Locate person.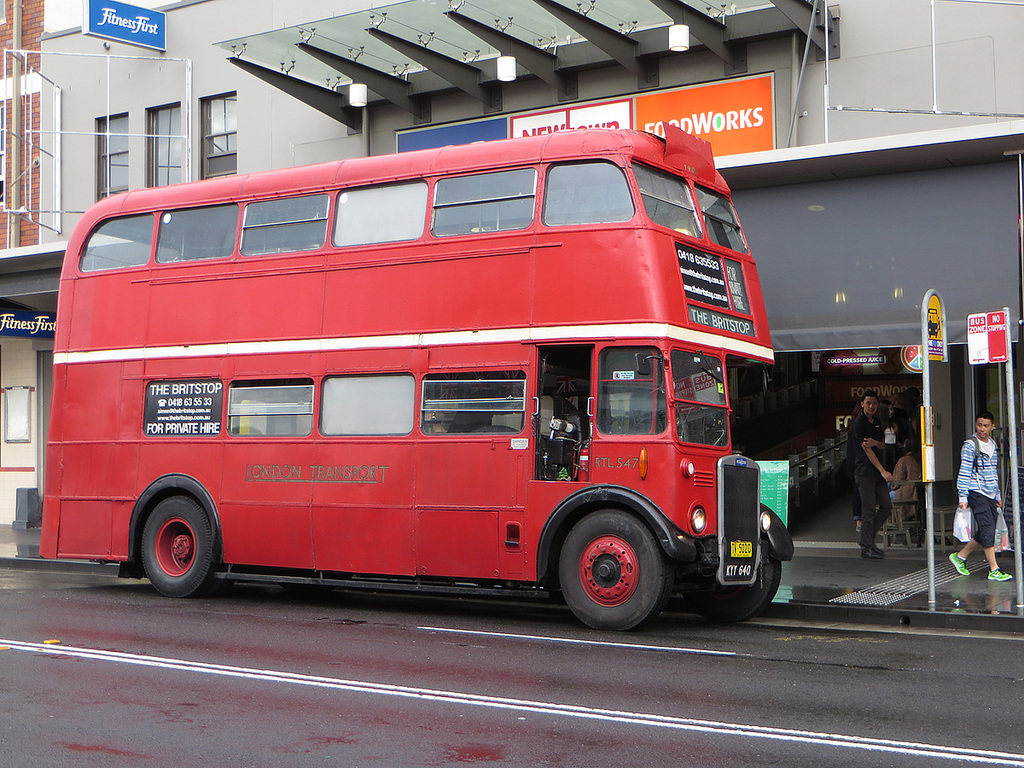
Bounding box: rect(846, 393, 895, 565).
